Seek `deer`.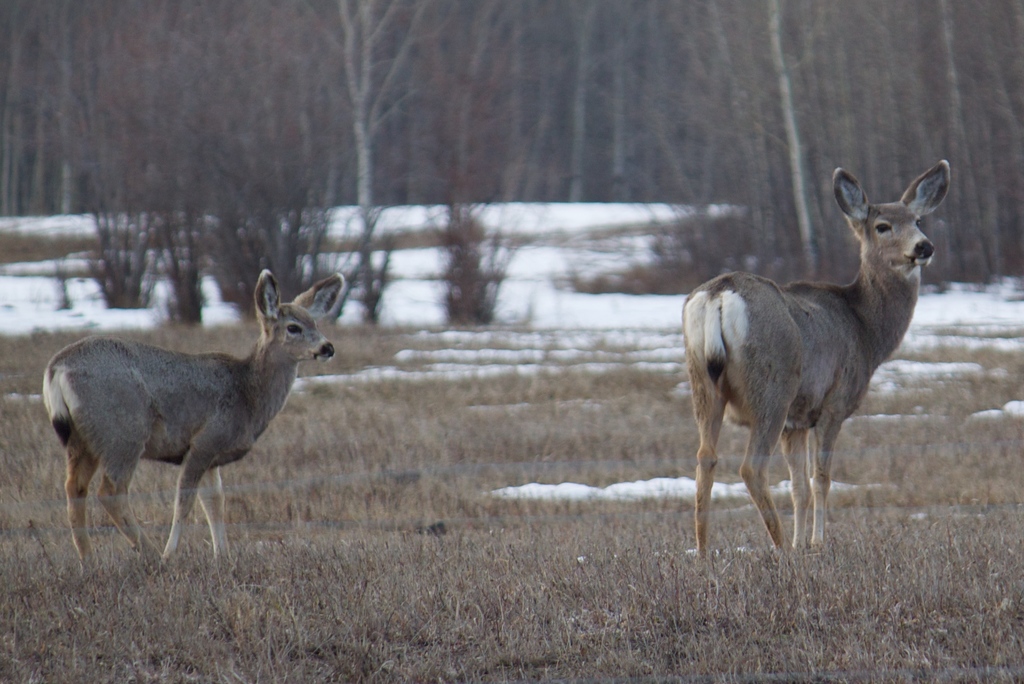
pyautogui.locateOnScreen(682, 159, 949, 560).
